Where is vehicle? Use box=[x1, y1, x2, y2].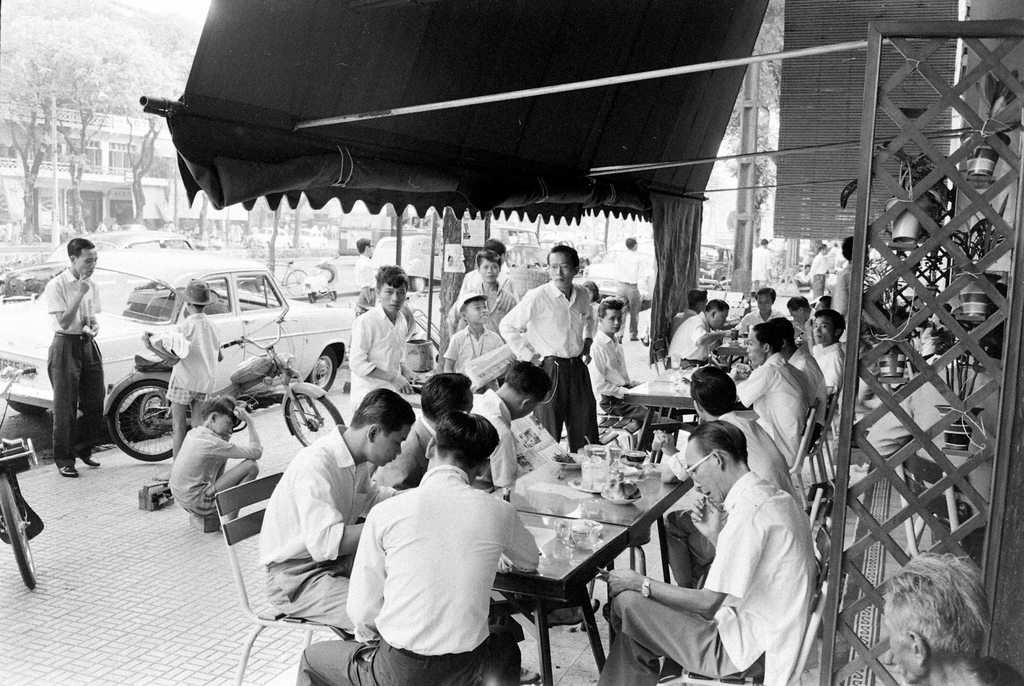
box=[305, 248, 343, 299].
